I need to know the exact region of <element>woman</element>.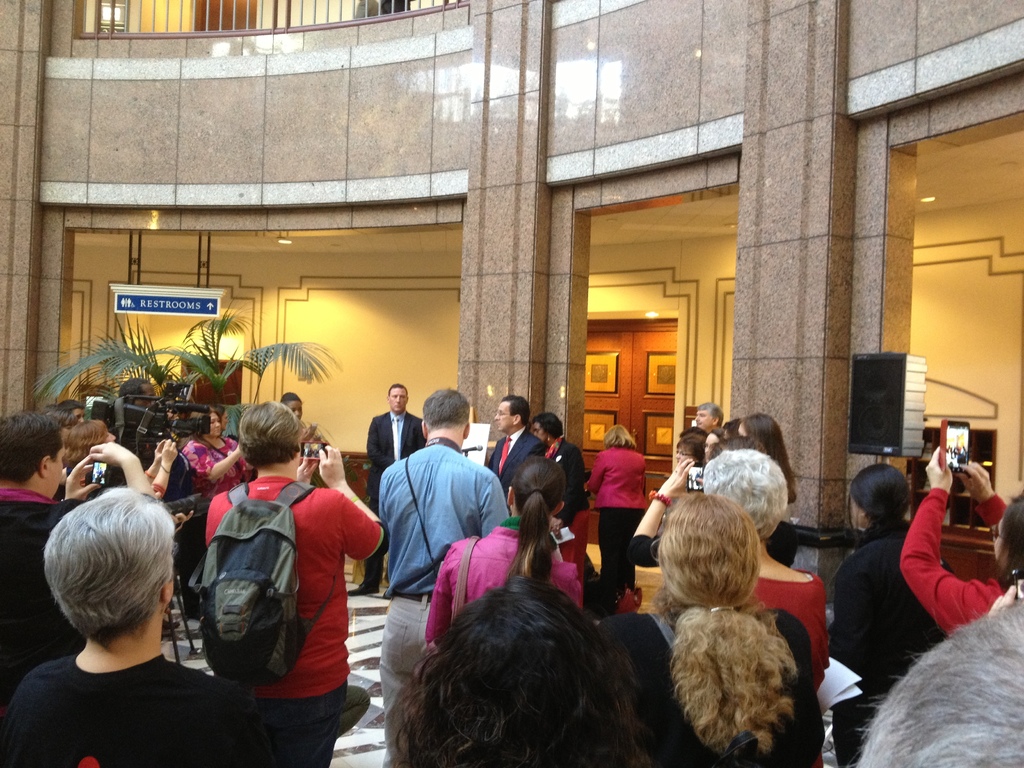
Region: Rect(423, 454, 588, 657).
